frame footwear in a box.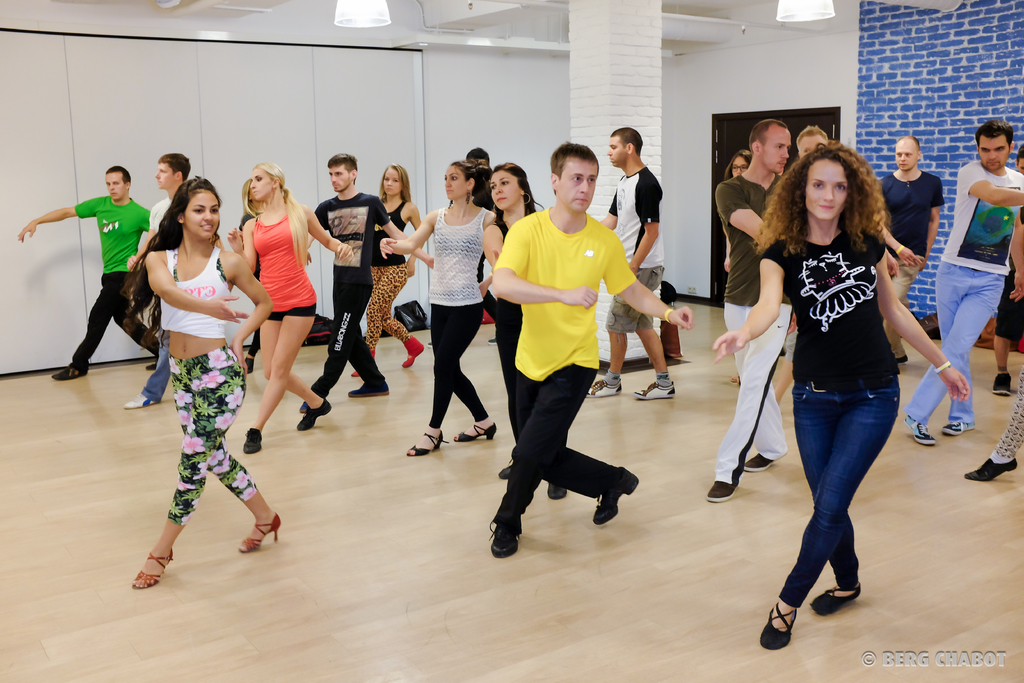
bbox=(407, 432, 444, 457).
